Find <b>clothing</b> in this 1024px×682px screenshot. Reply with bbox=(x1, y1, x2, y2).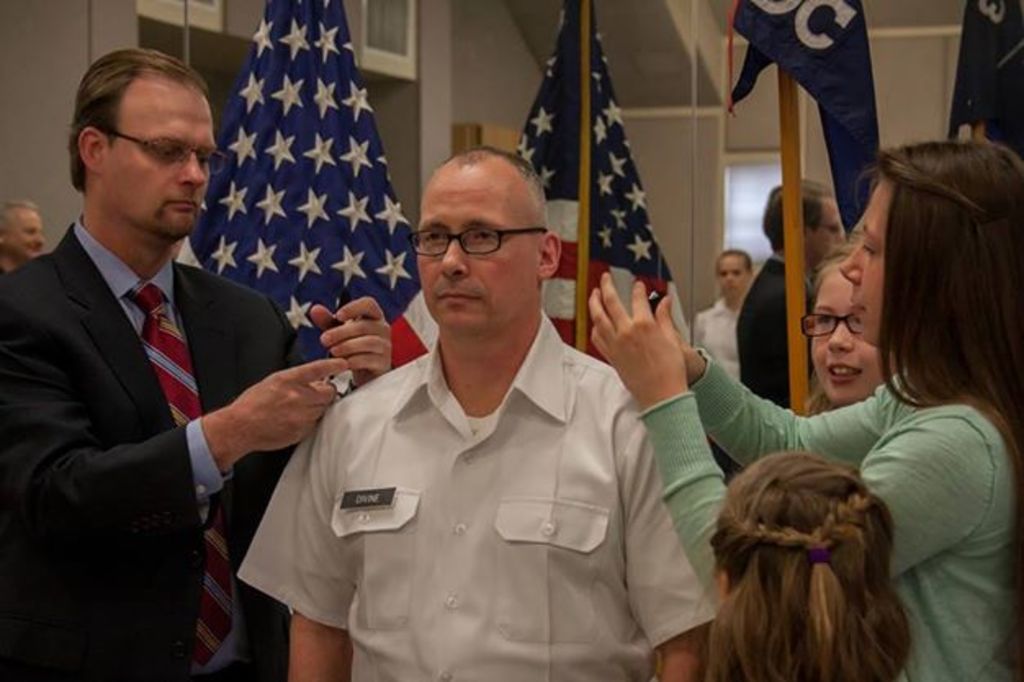
bbox=(175, 0, 415, 357).
